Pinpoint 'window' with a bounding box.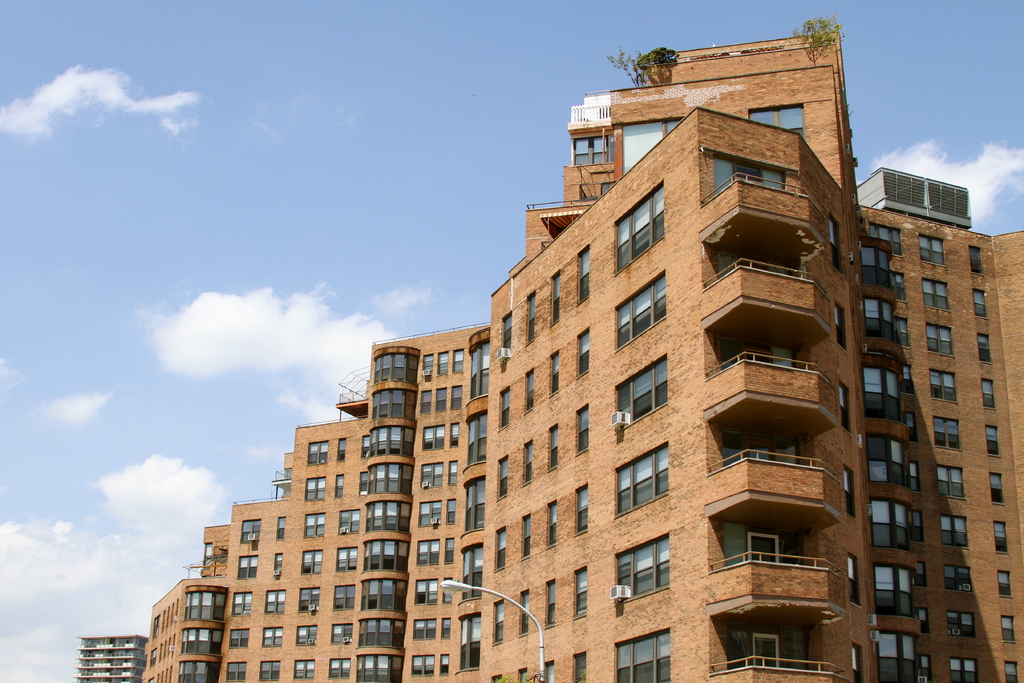
<box>612,630,672,682</box>.
